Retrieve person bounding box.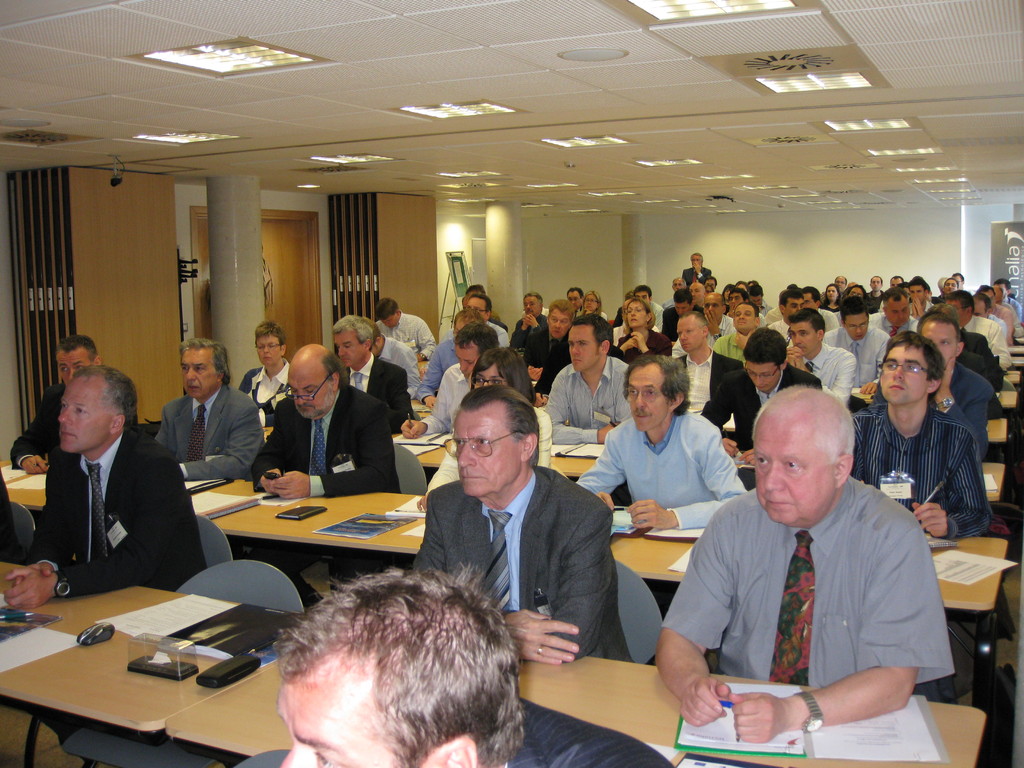
Bounding box: (left=156, top=335, right=263, bottom=477).
